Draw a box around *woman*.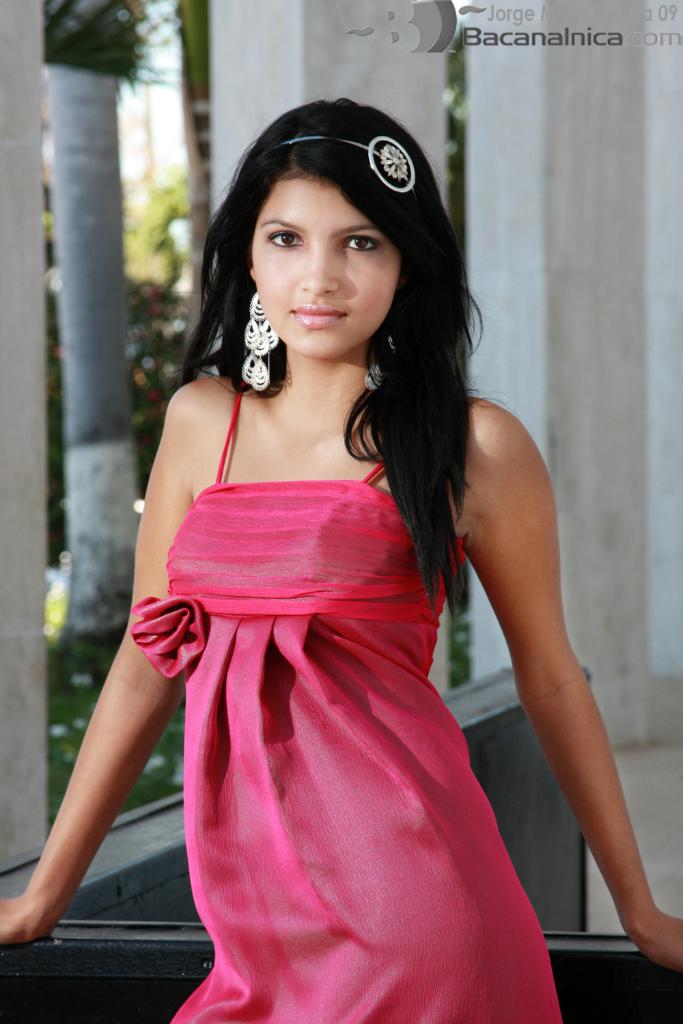
[47,103,598,1014].
